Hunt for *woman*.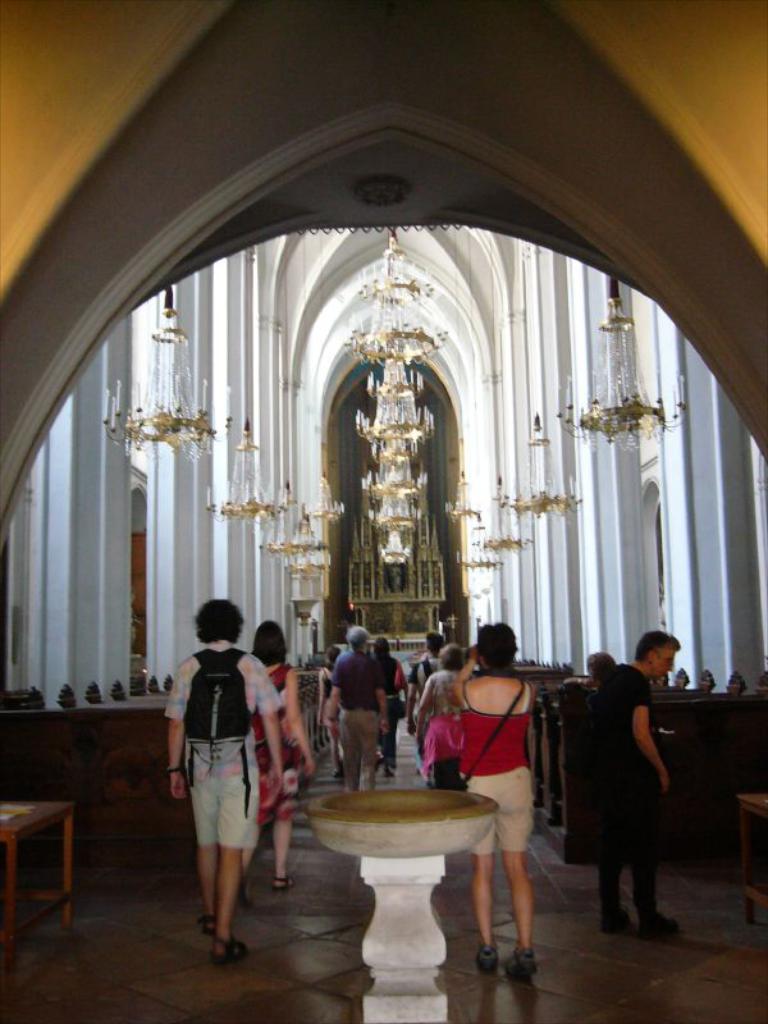
Hunted down at x1=417, y1=641, x2=470, y2=788.
